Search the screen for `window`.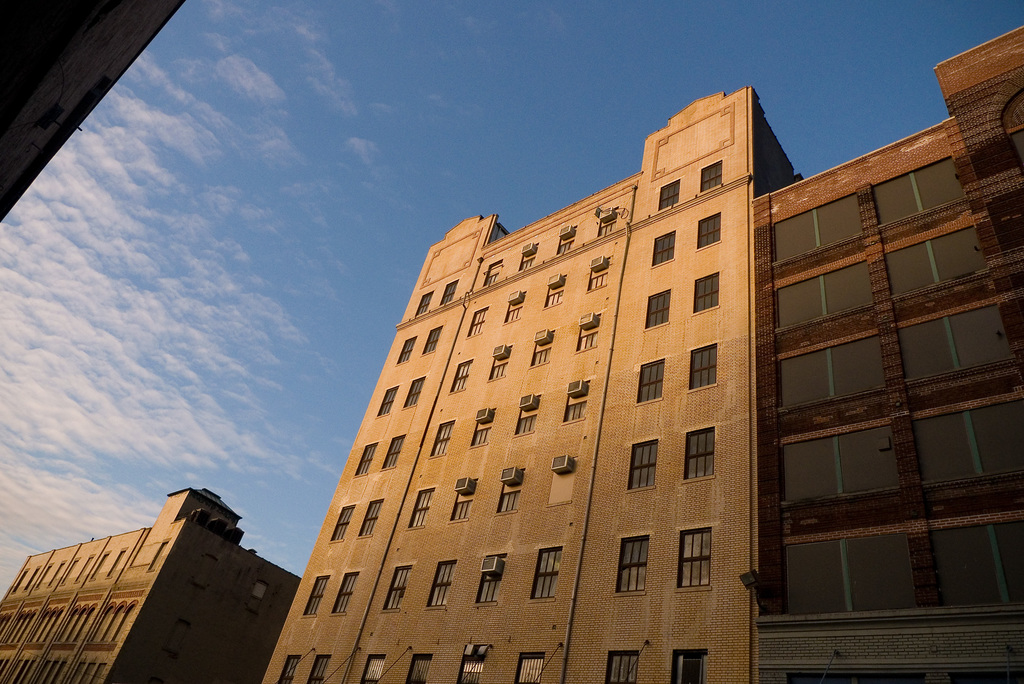
Found at 484 344 501 381.
